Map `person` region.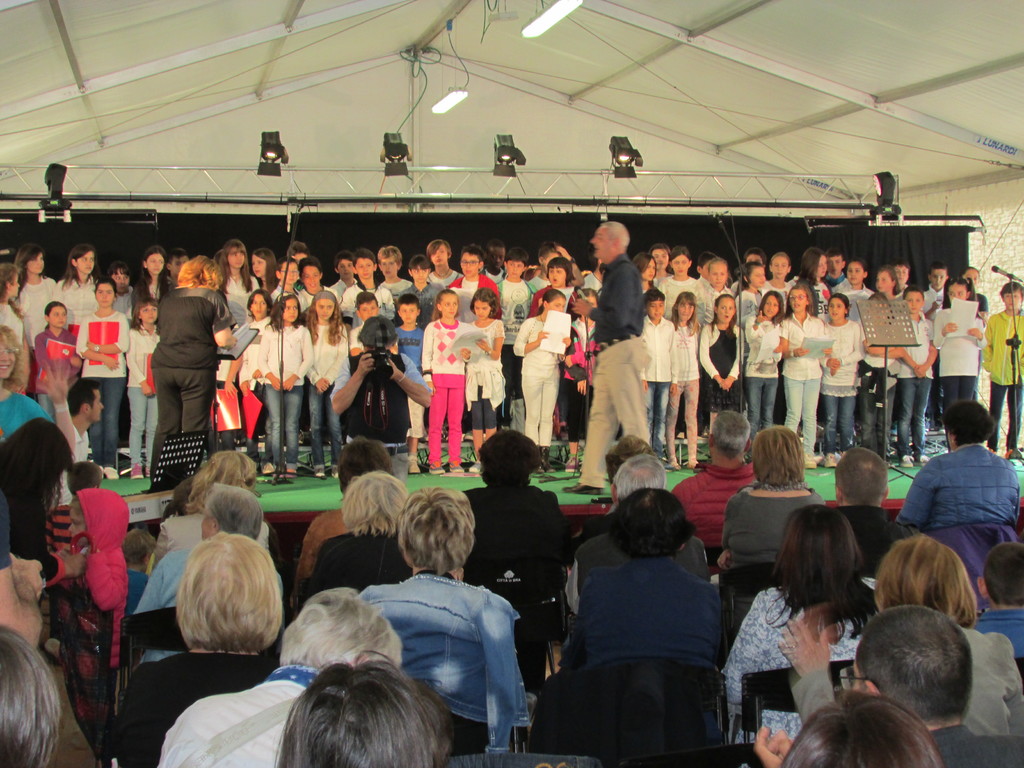
Mapped to pyautogui.locateOnScreen(344, 253, 380, 315).
